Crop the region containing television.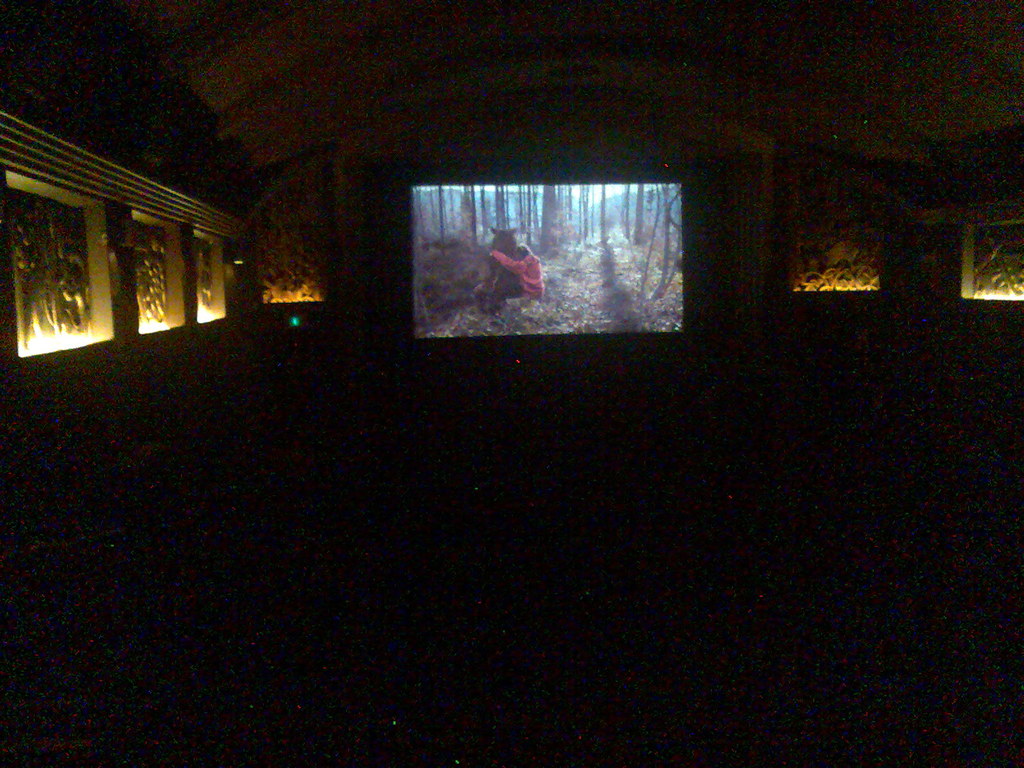
Crop region: (x1=406, y1=180, x2=696, y2=346).
